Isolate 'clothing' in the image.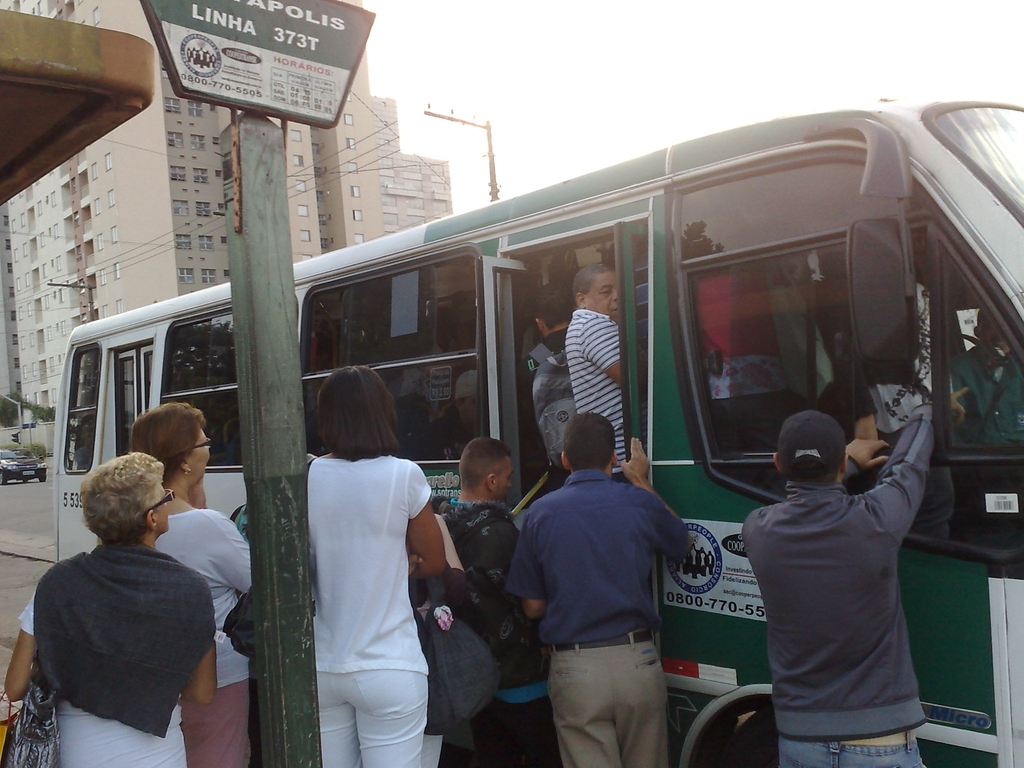
Isolated region: (154, 506, 250, 767).
